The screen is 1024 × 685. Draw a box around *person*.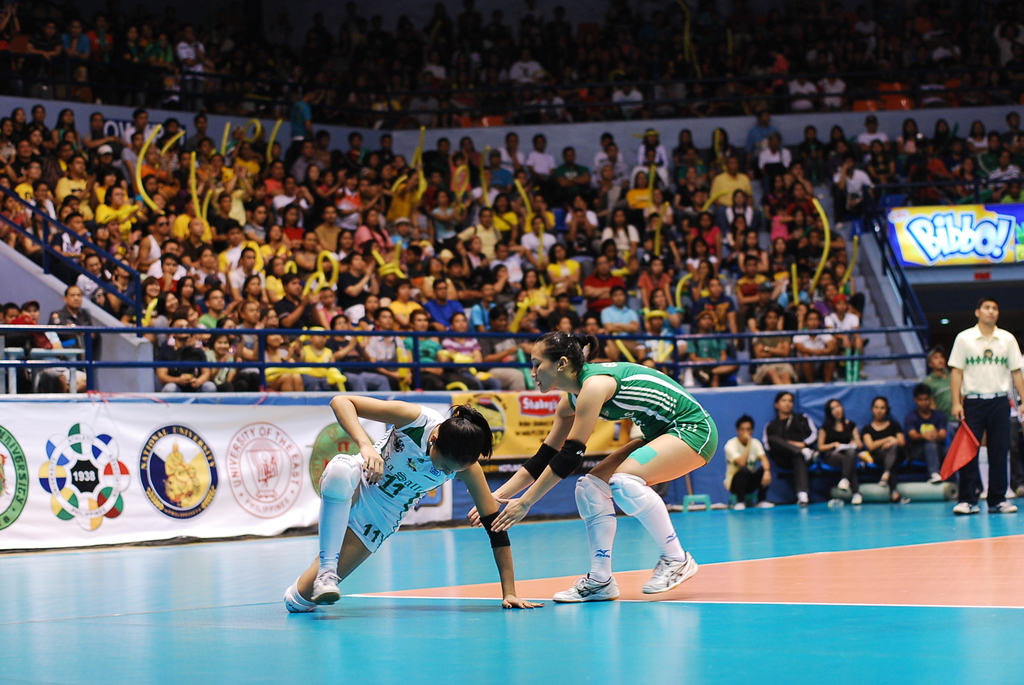
Rect(592, 134, 632, 174).
